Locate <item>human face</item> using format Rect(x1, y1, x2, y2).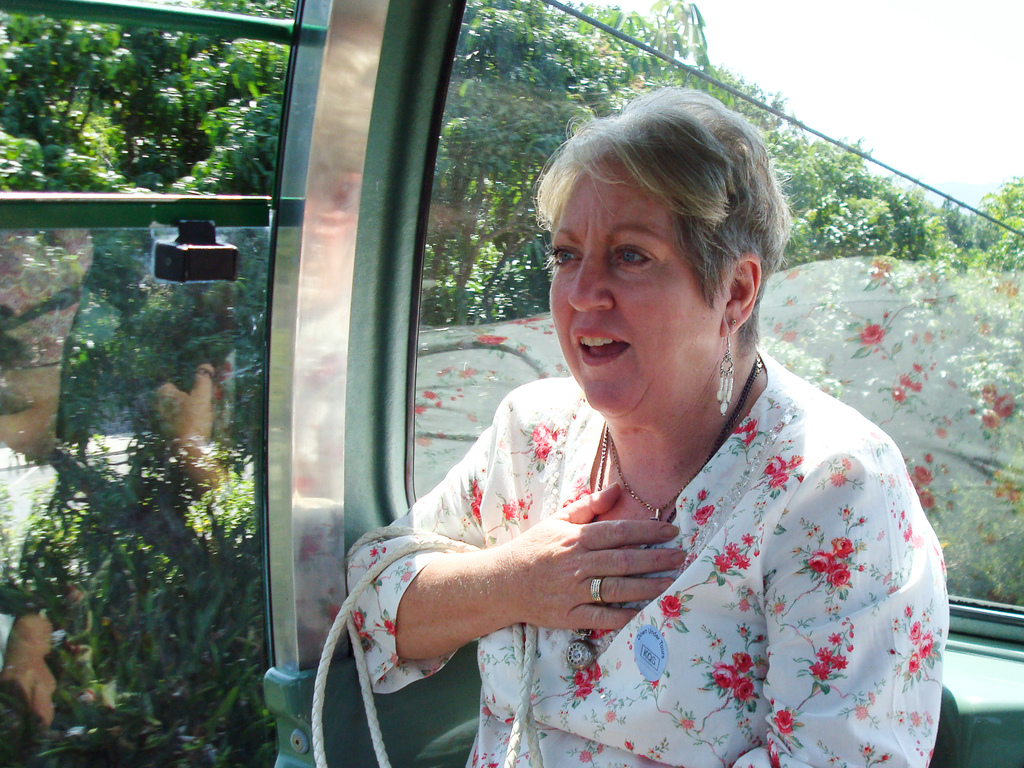
Rect(547, 157, 719, 415).
